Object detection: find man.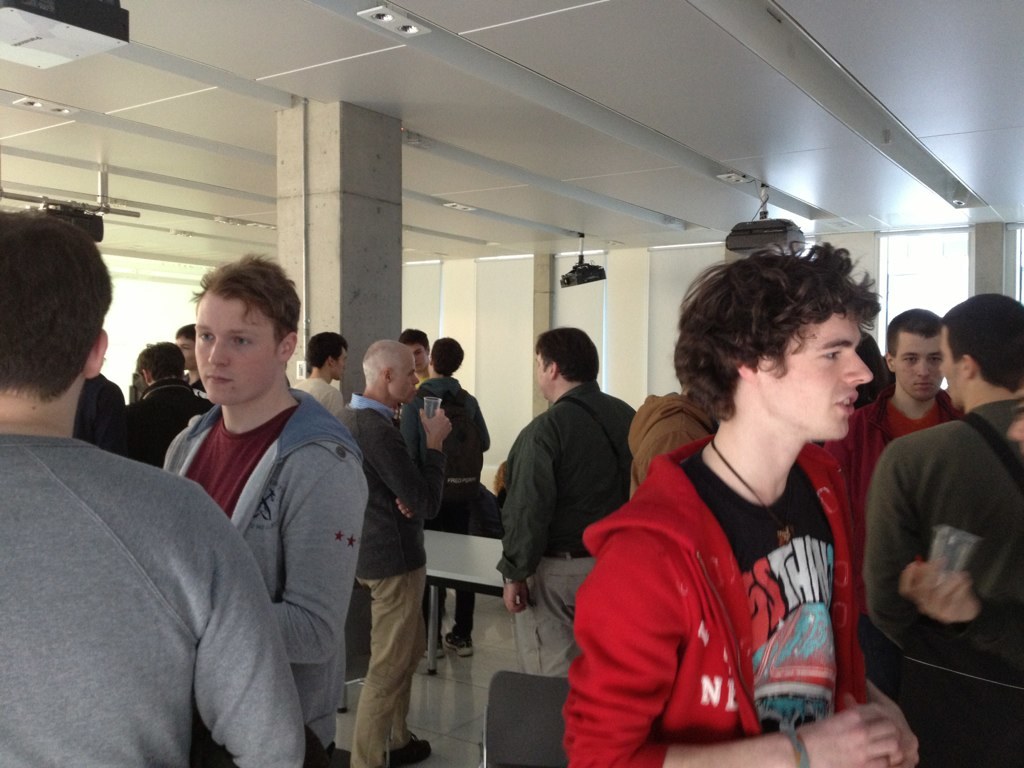
159 255 371 767.
